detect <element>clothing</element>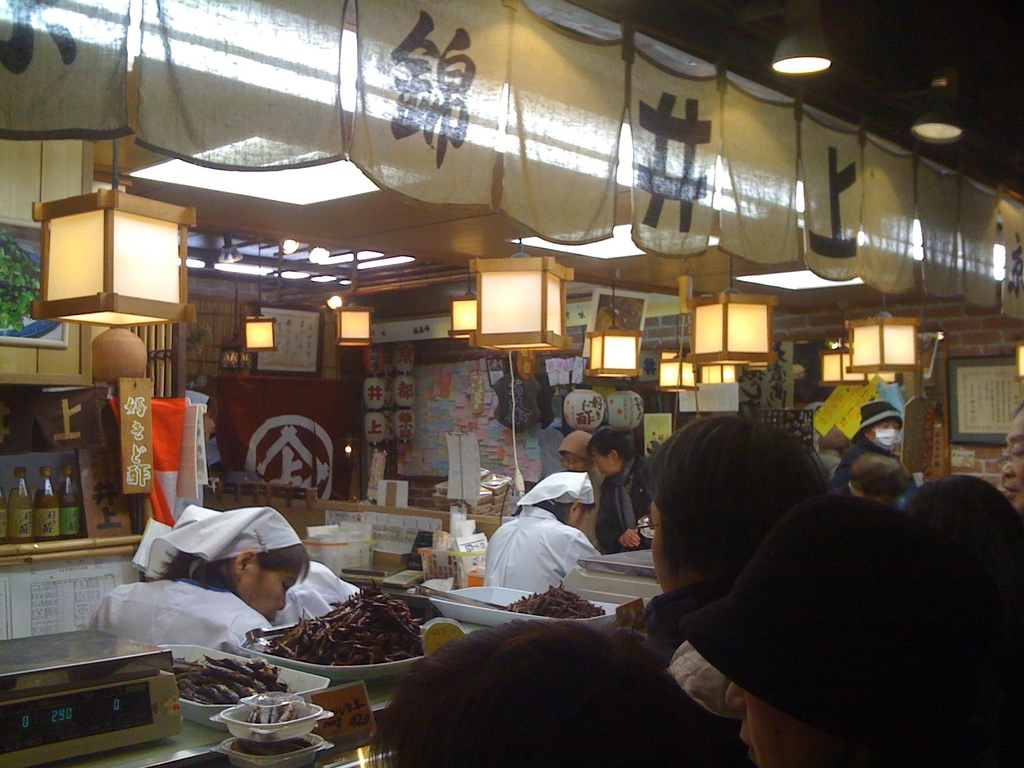
pyautogui.locateOnScreen(673, 484, 1023, 754)
